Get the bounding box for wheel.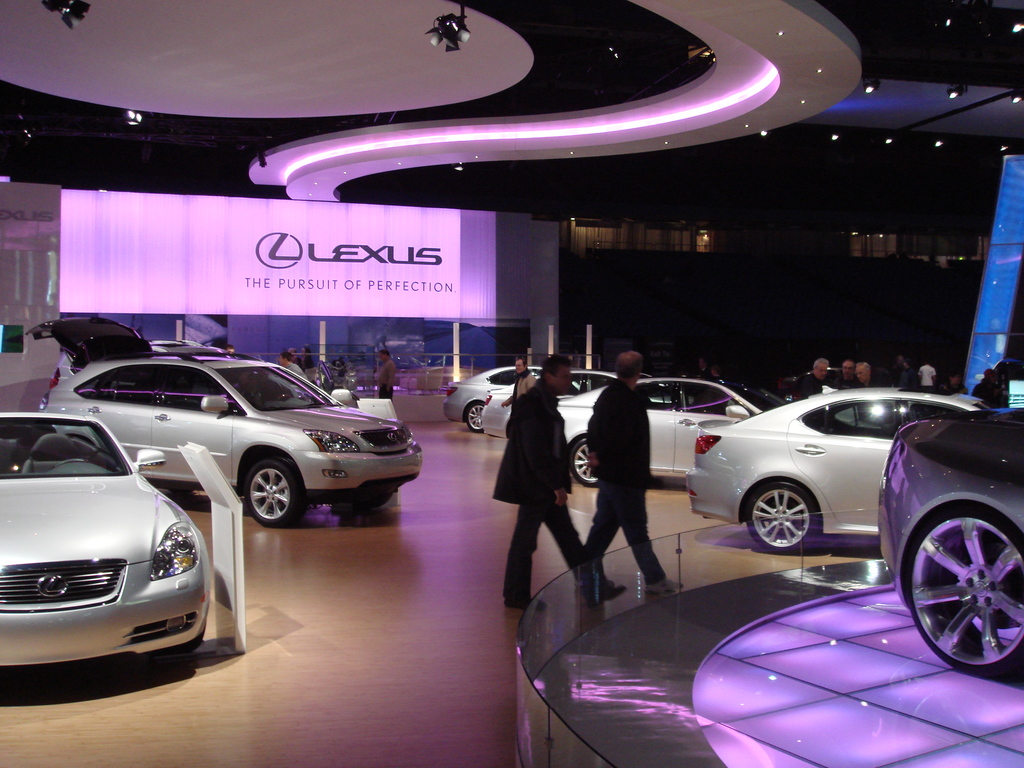
box(242, 456, 310, 529).
